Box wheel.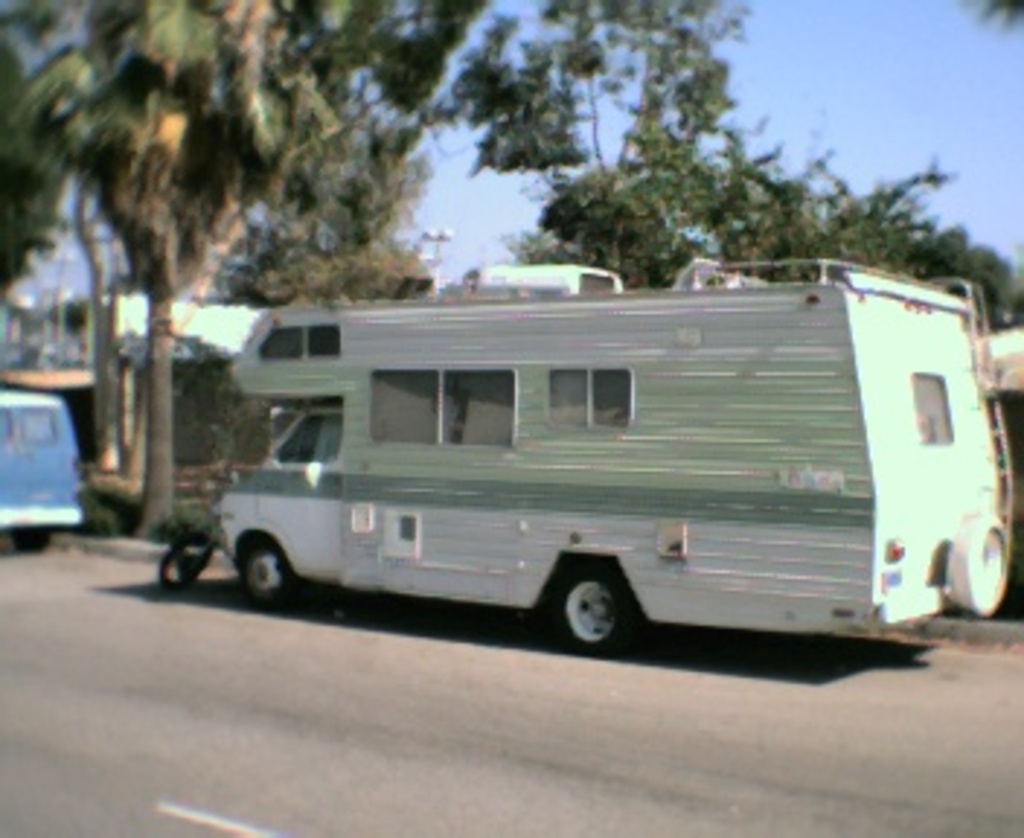
x1=236 y1=532 x2=288 y2=611.
